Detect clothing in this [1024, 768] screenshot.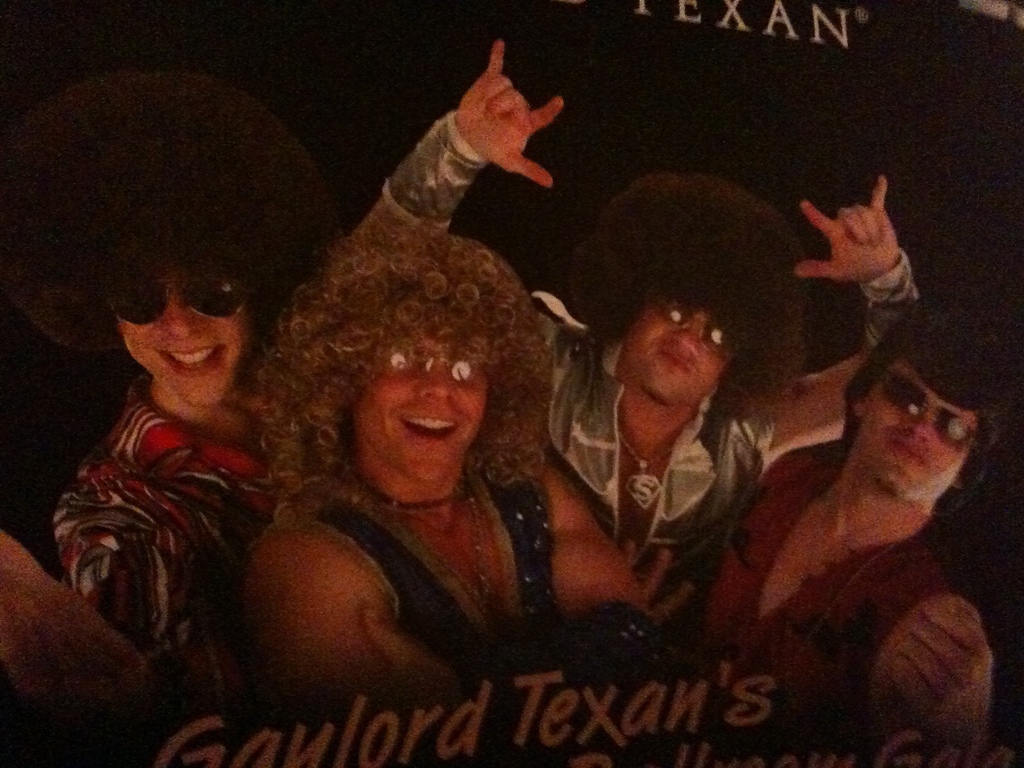
Detection: [left=695, top=437, right=936, bottom=755].
